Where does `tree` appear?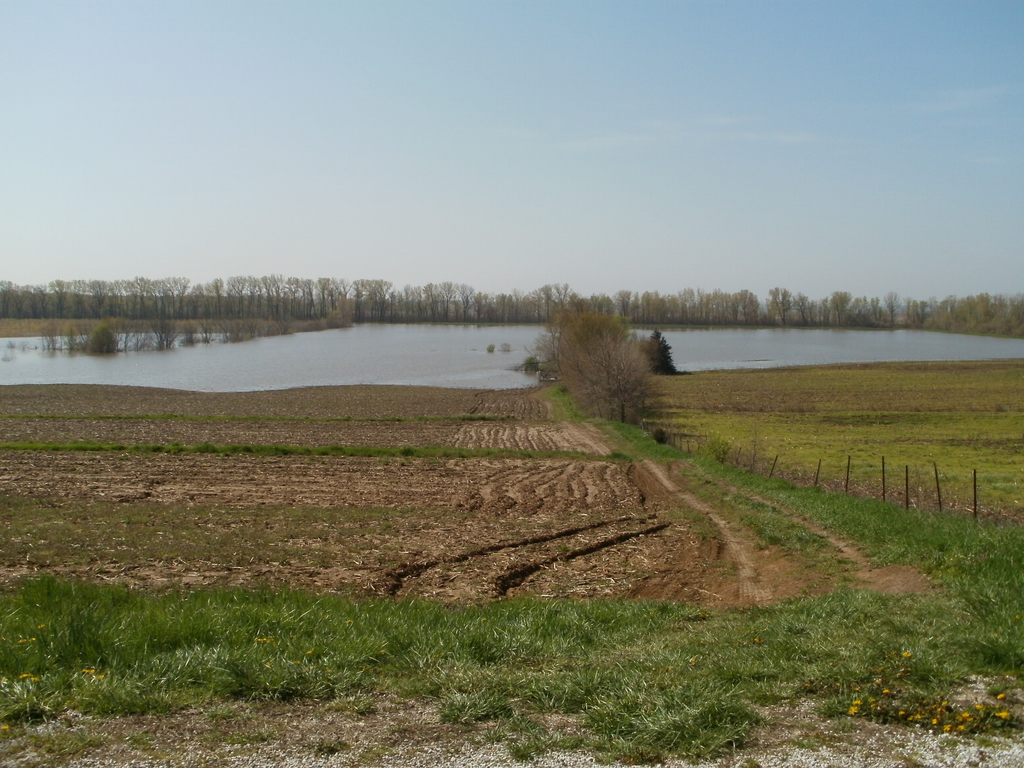
Appears at [765,282,792,328].
